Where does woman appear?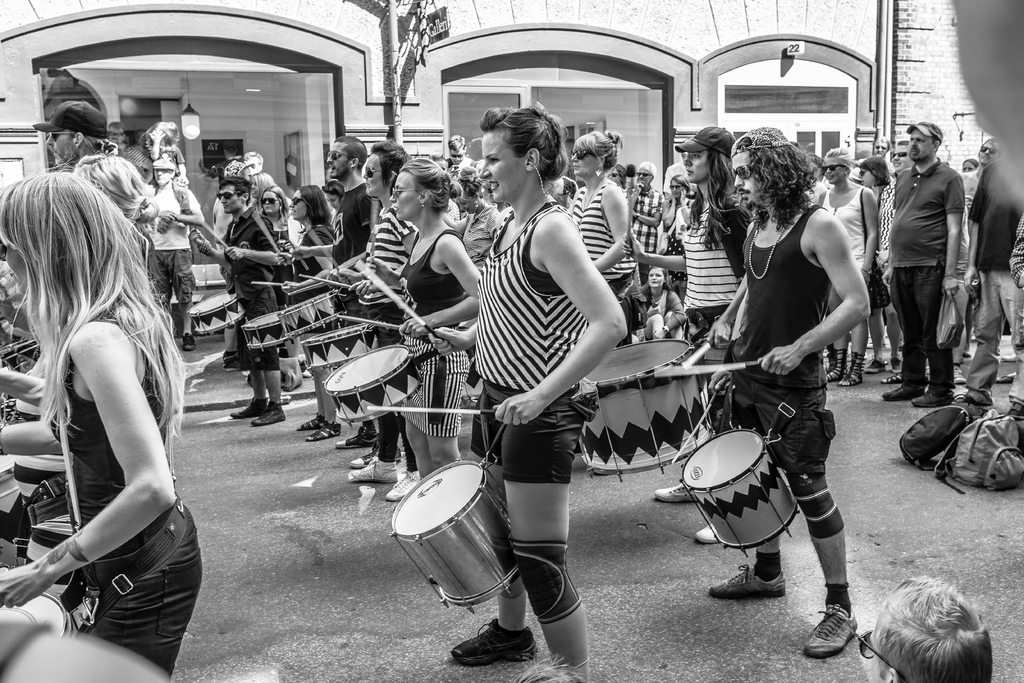
Appears at [817,147,877,386].
